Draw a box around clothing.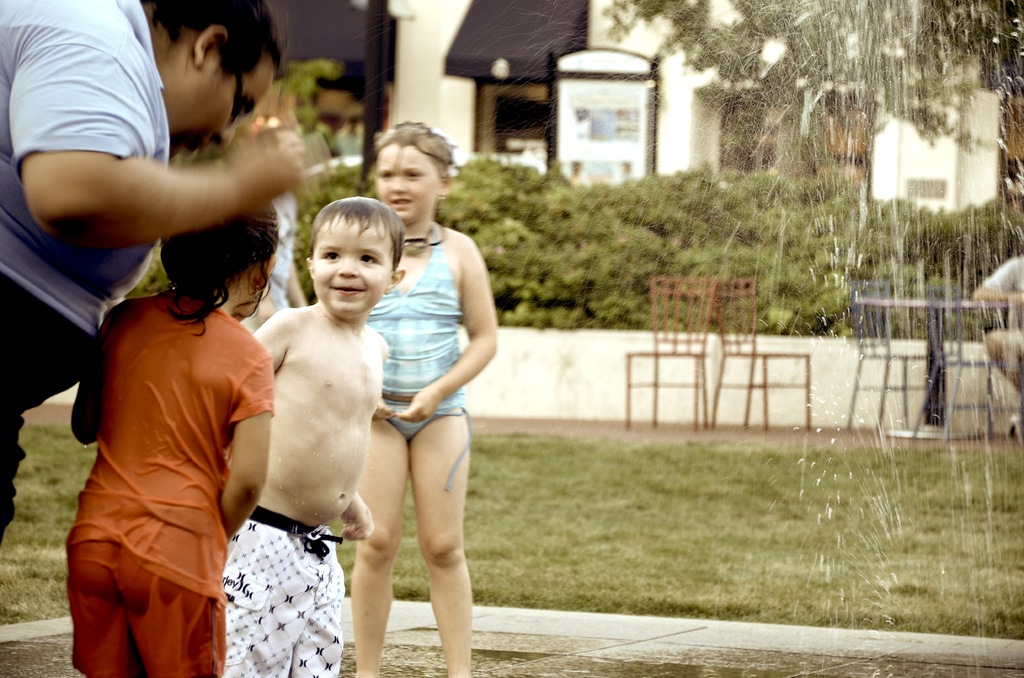
(x1=224, y1=499, x2=335, y2=677).
